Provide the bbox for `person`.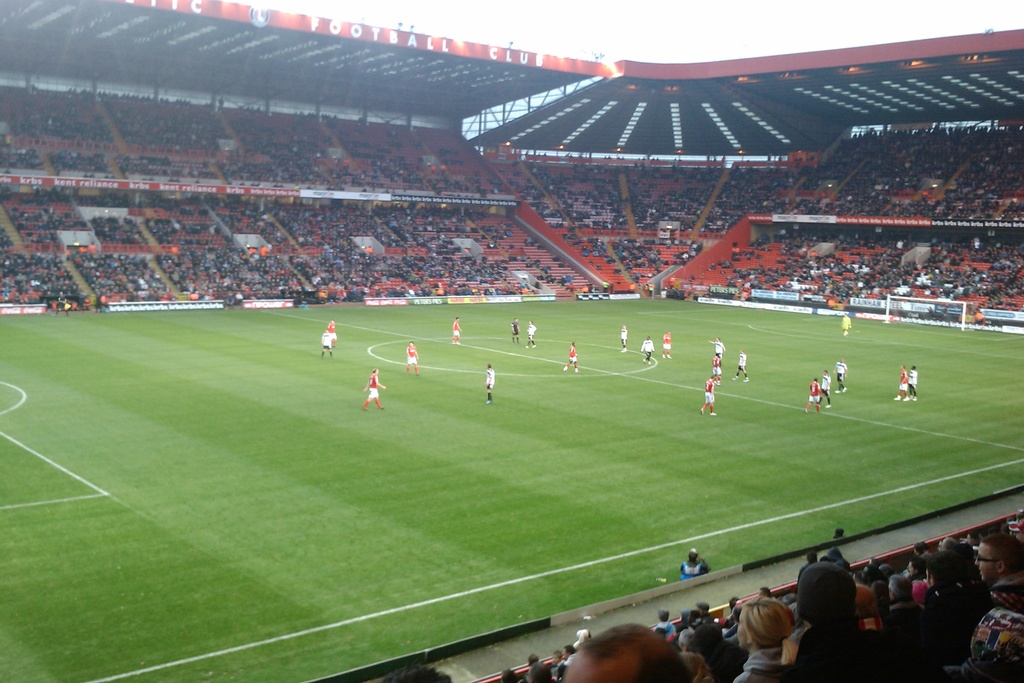
locate(906, 364, 919, 397).
